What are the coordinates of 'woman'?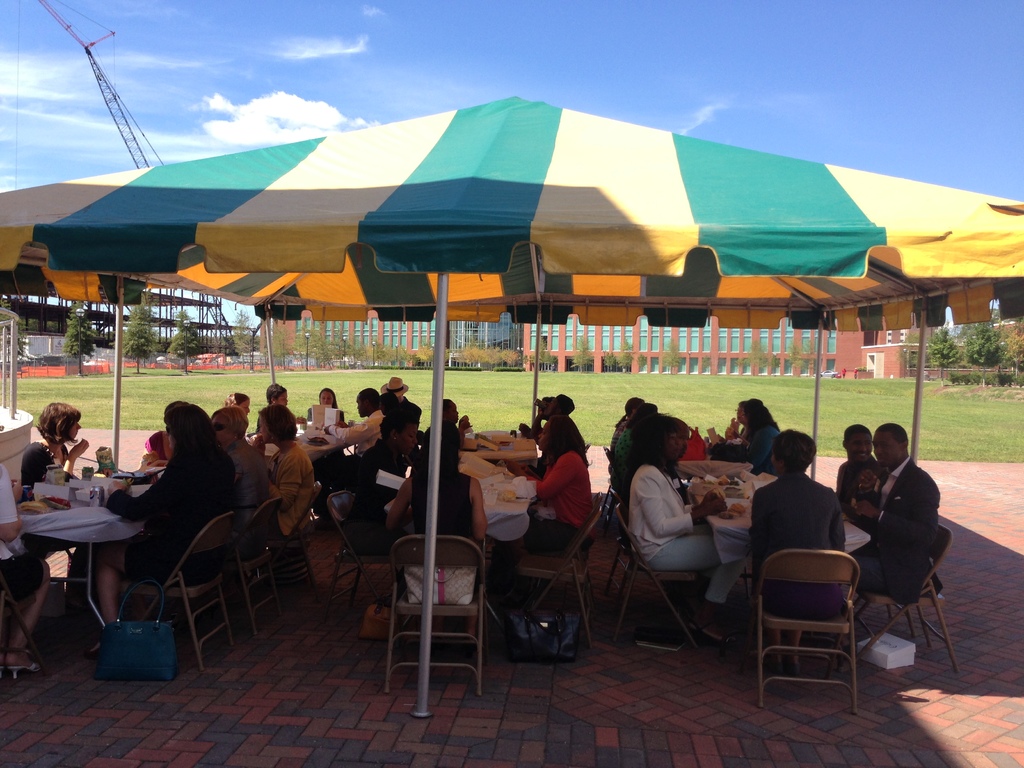
select_region(86, 394, 231, 669).
